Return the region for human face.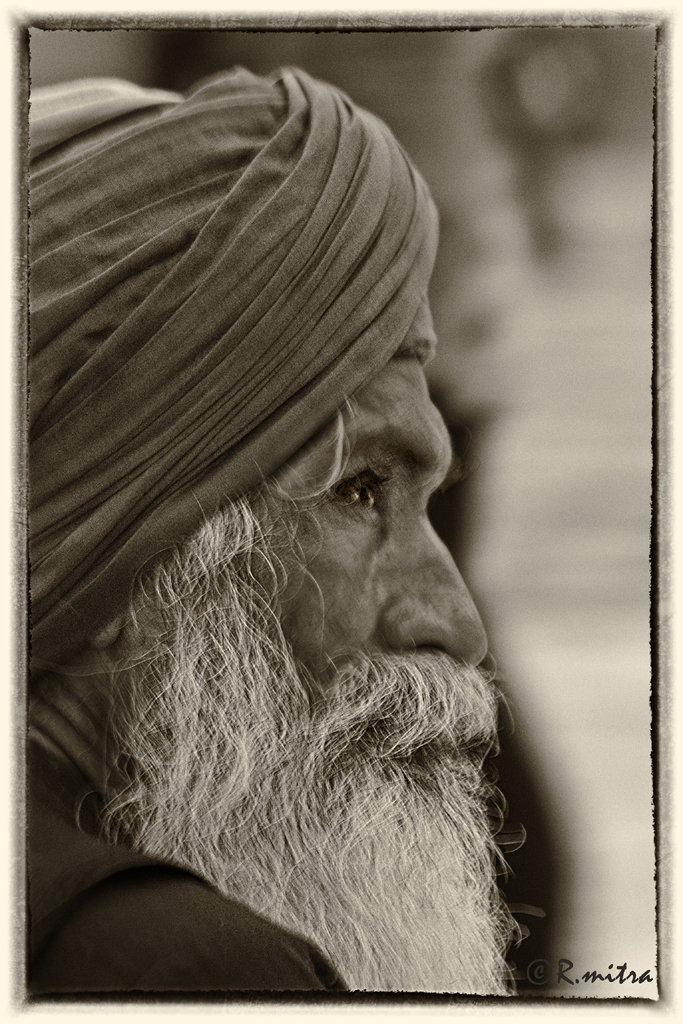
bbox=(79, 349, 497, 937).
